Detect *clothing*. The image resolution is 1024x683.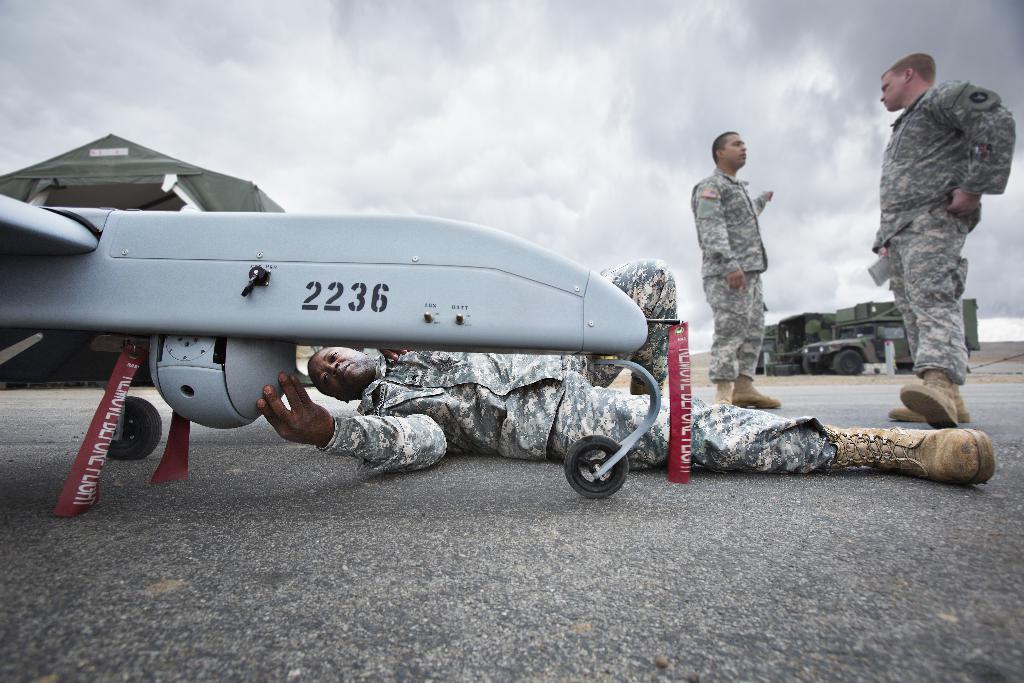
[left=860, top=76, right=1014, bottom=389].
